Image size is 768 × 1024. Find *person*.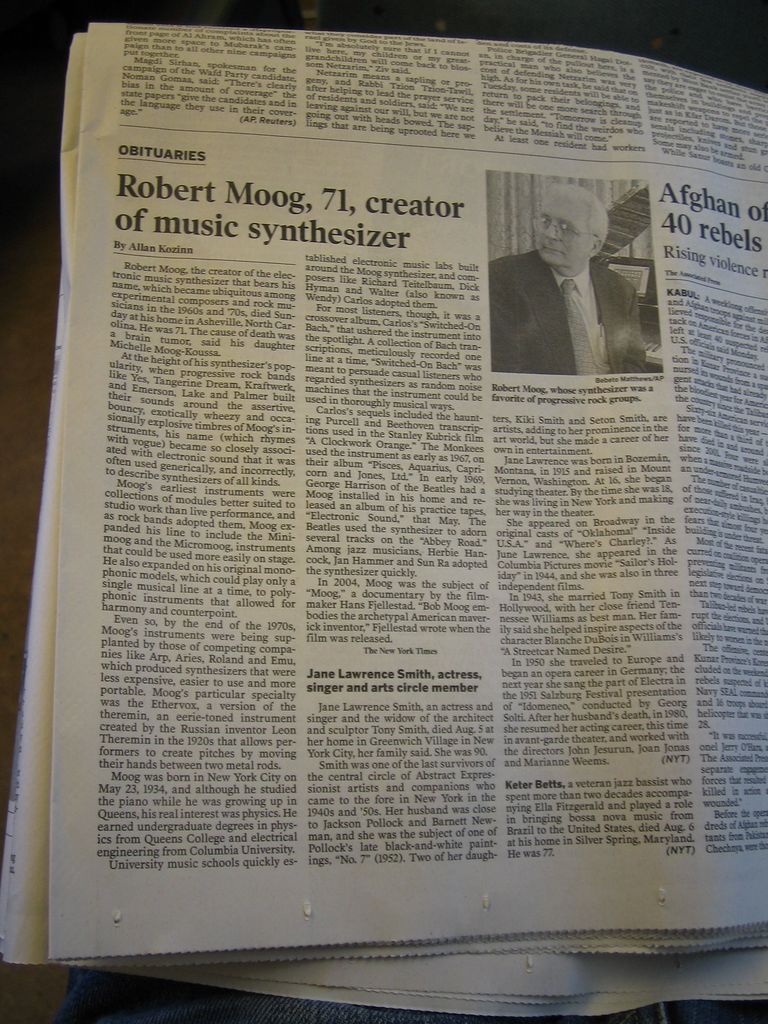
box(512, 166, 646, 390).
